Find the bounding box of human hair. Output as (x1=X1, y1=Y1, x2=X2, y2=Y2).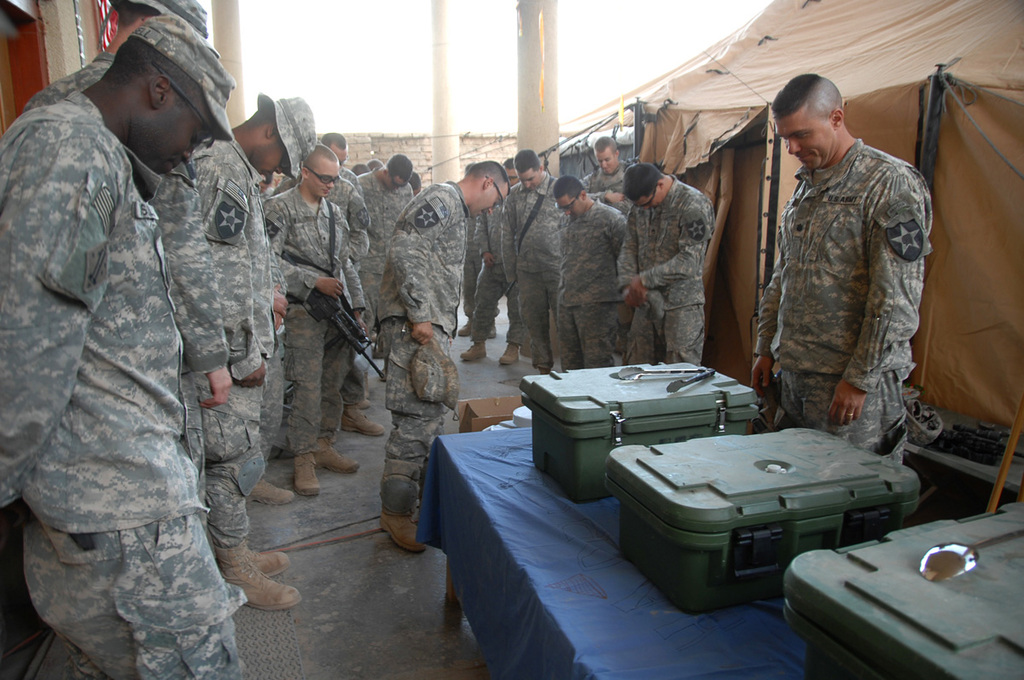
(x1=406, y1=171, x2=422, y2=191).
